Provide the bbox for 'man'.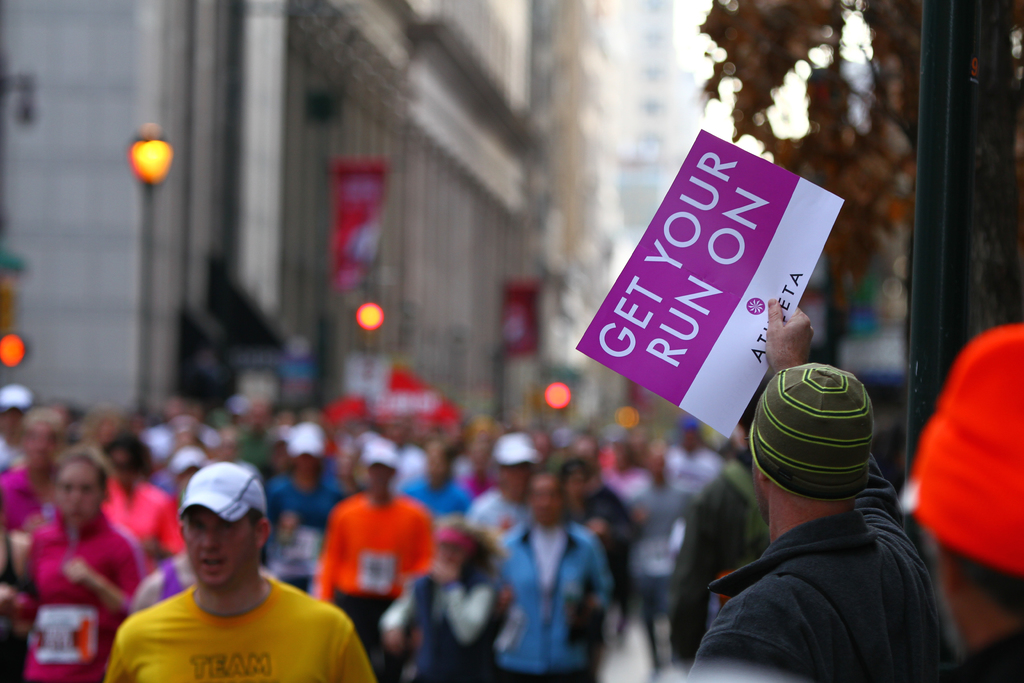
bbox(684, 298, 964, 682).
